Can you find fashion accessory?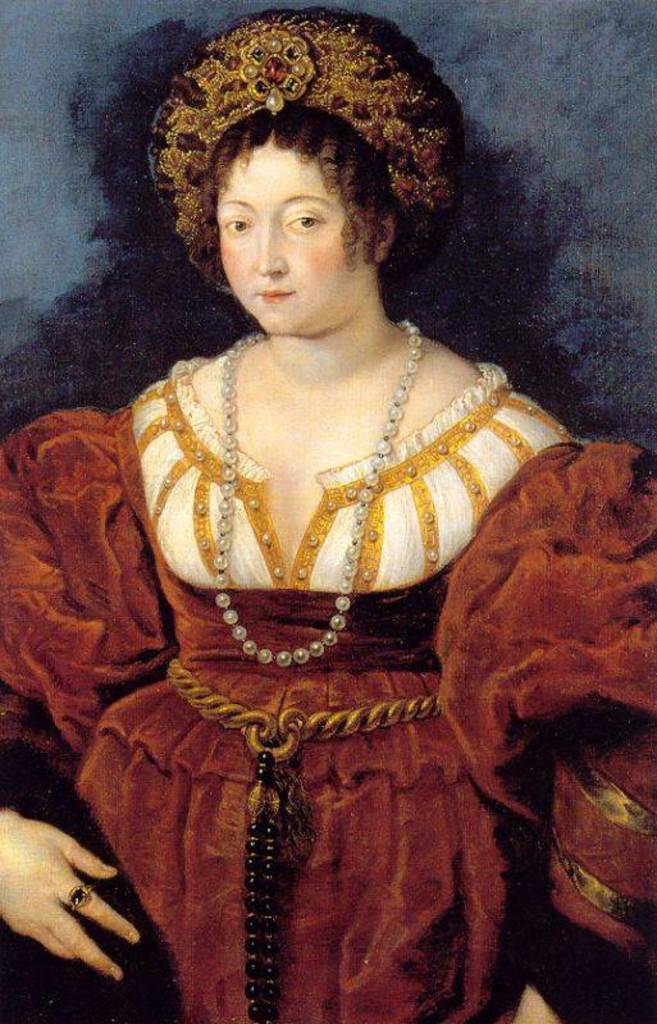
Yes, bounding box: 145,5,466,289.
